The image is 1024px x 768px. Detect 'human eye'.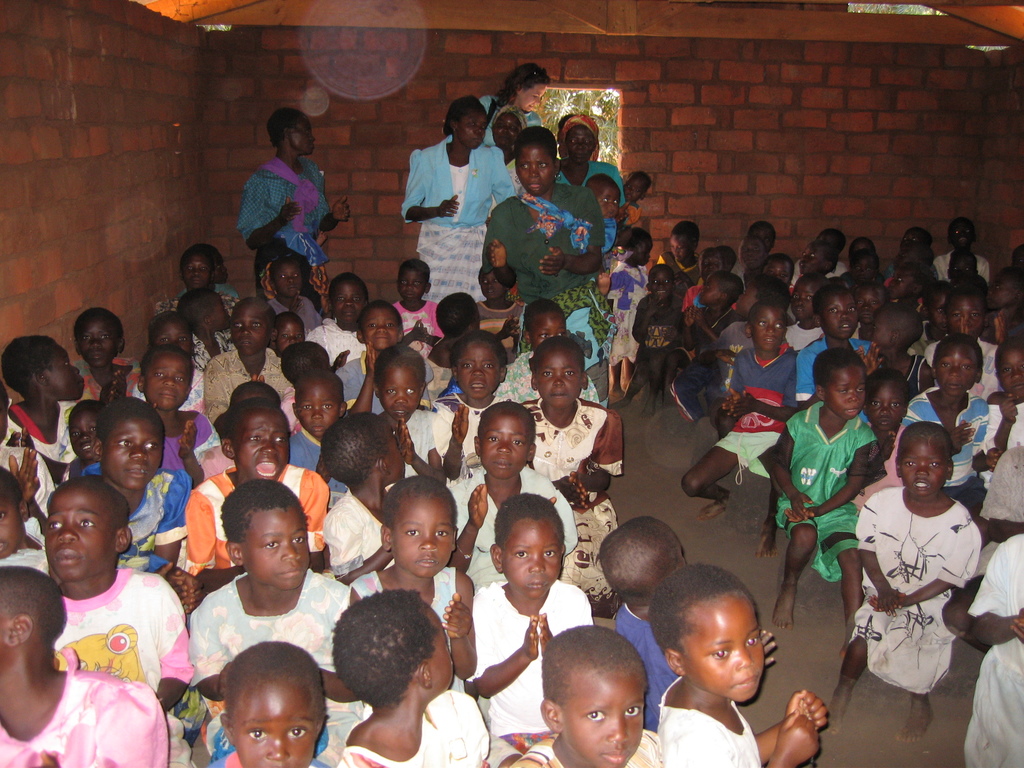
Detection: [x1=870, y1=298, x2=878, y2=306].
